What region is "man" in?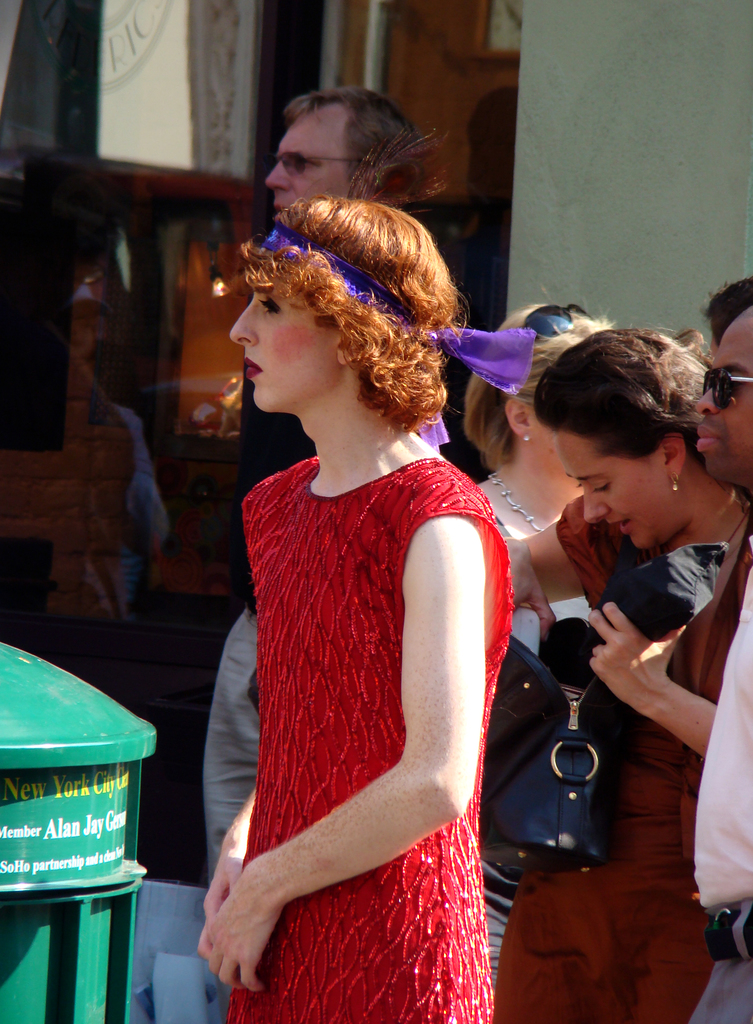
box=[688, 306, 752, 1023].
